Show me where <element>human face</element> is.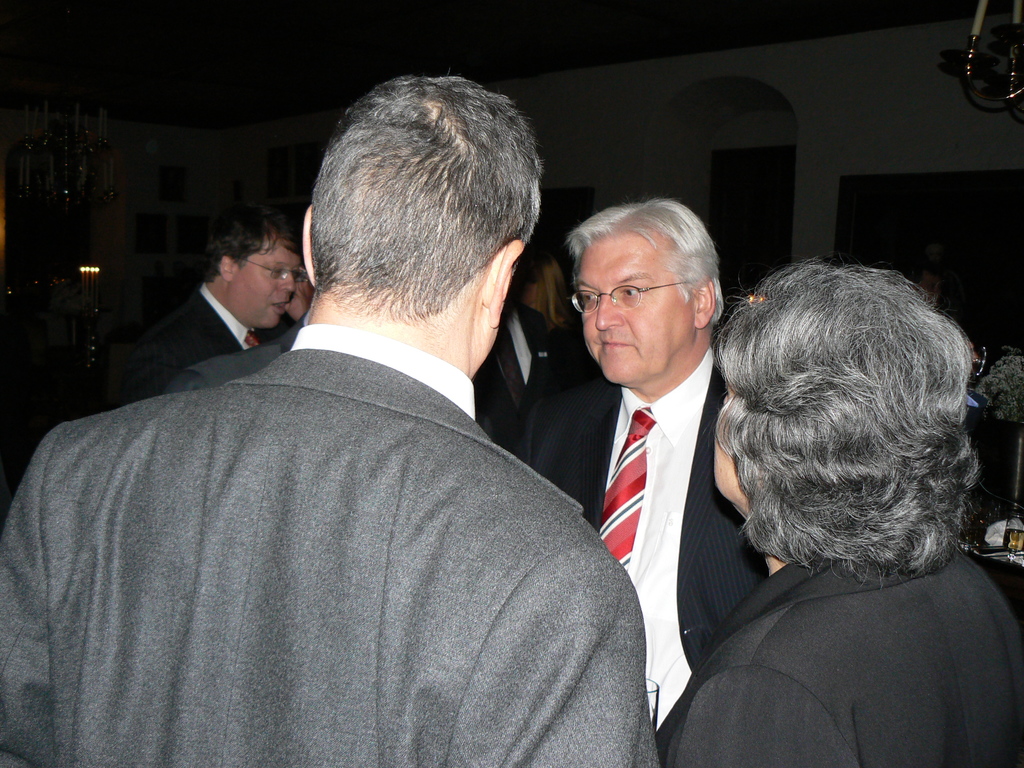
<element>human face</element> is at 226:243:301:327.
